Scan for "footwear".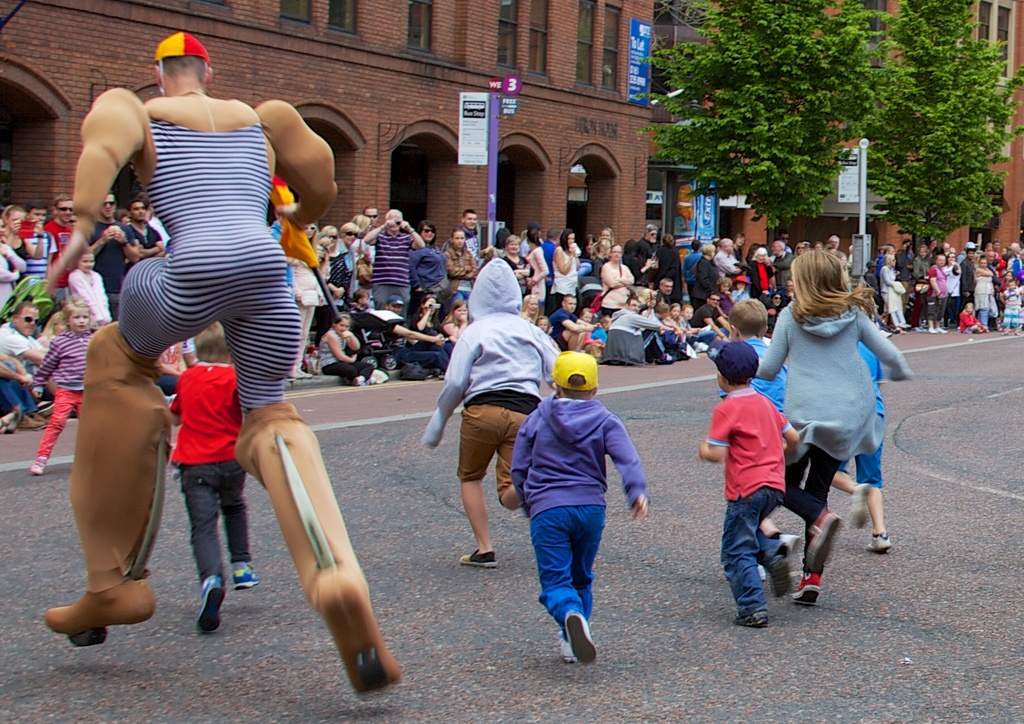
Scan result: select_region(767, 554, 793, 600).
